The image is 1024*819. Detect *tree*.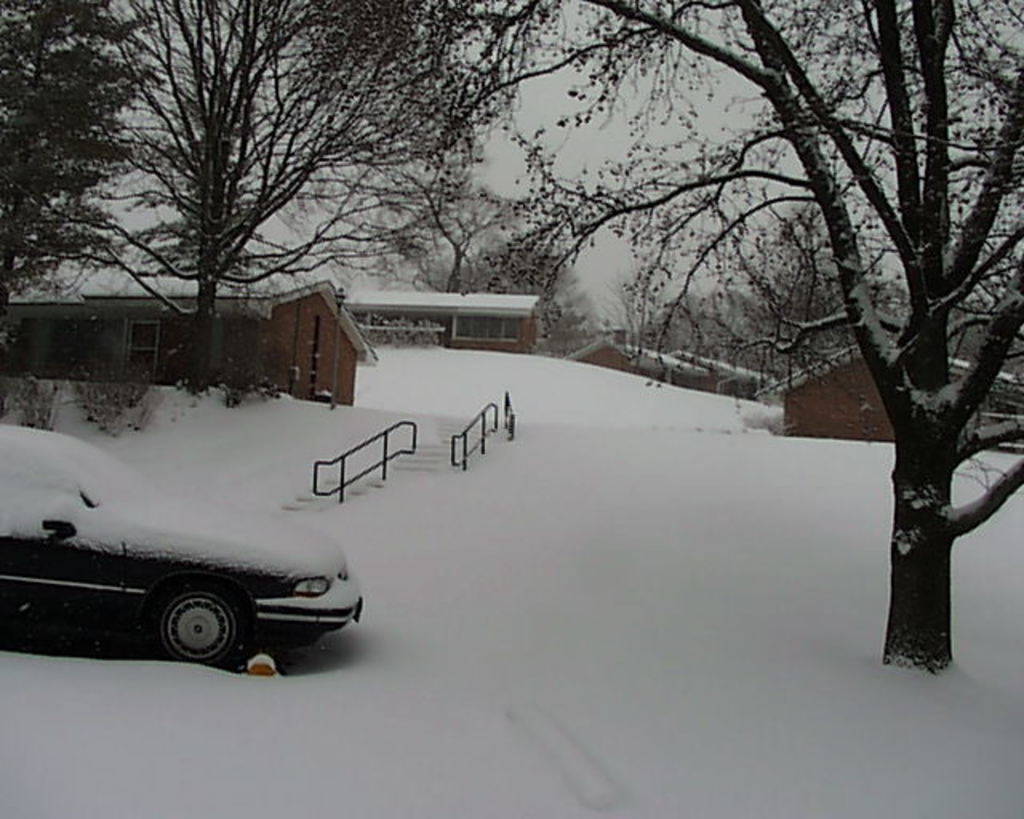
Detection: x1=304 y1=0 x2=1022 y2=667.
